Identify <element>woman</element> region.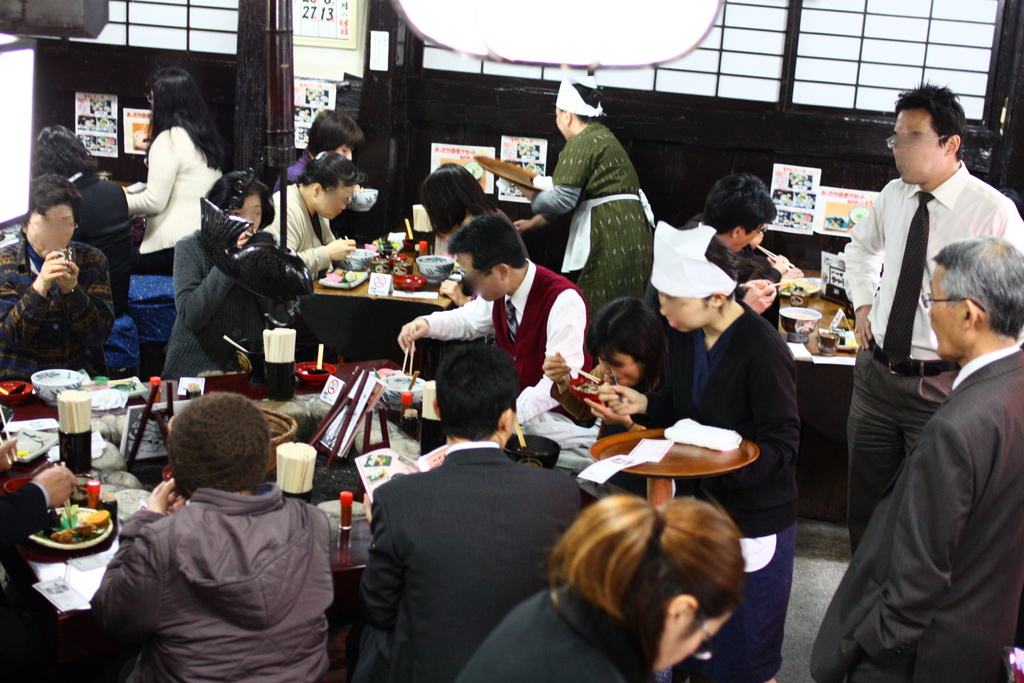
Region: 264, 152, 356, 288.
